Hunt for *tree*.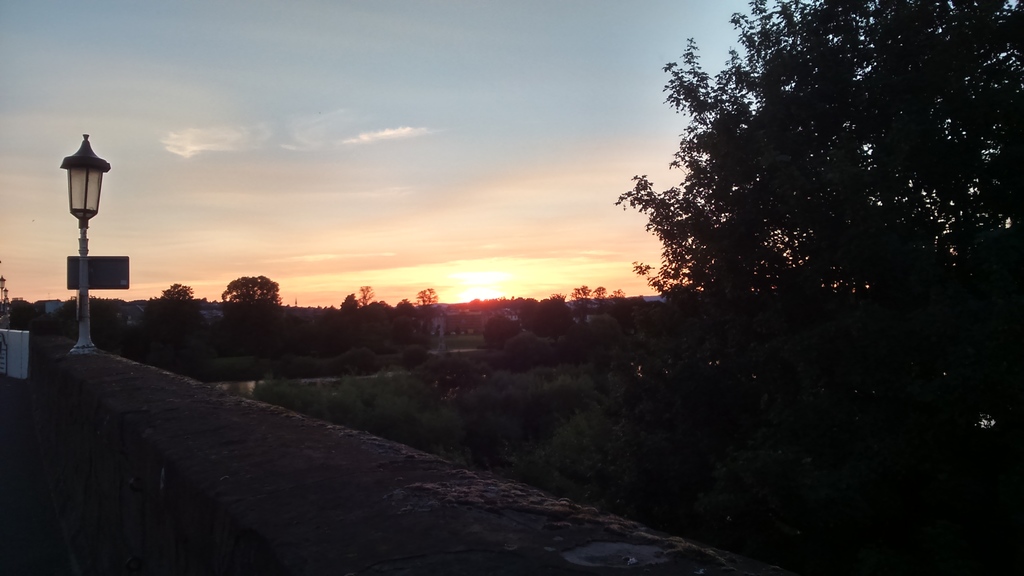
Hunted down at 573,285,586,324.
